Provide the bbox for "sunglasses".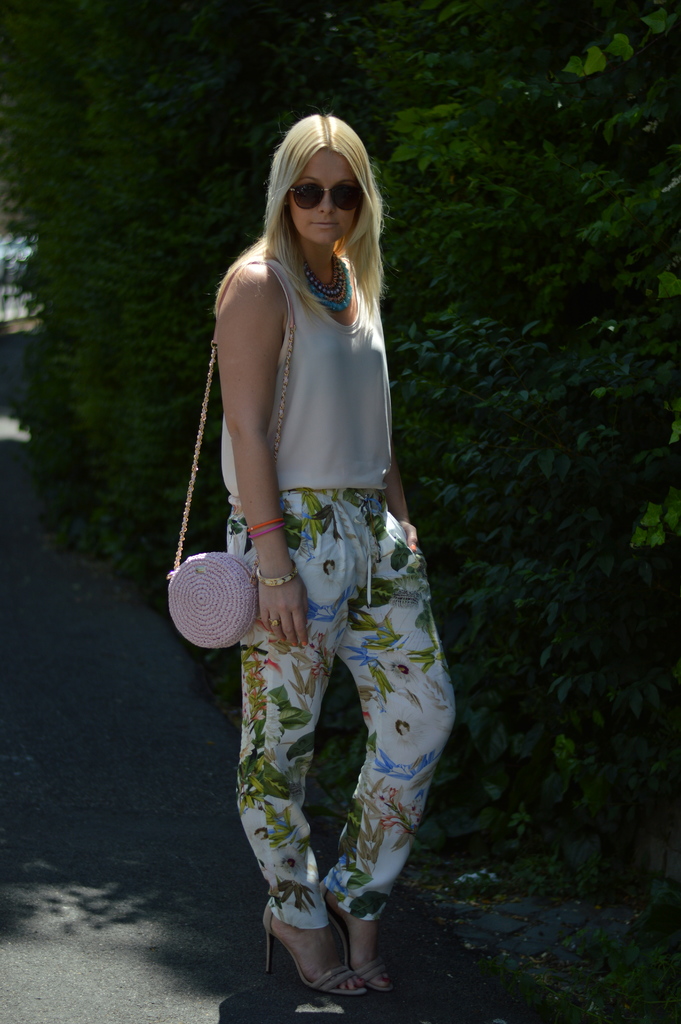
l=286, t=180, r=362, b=207.
